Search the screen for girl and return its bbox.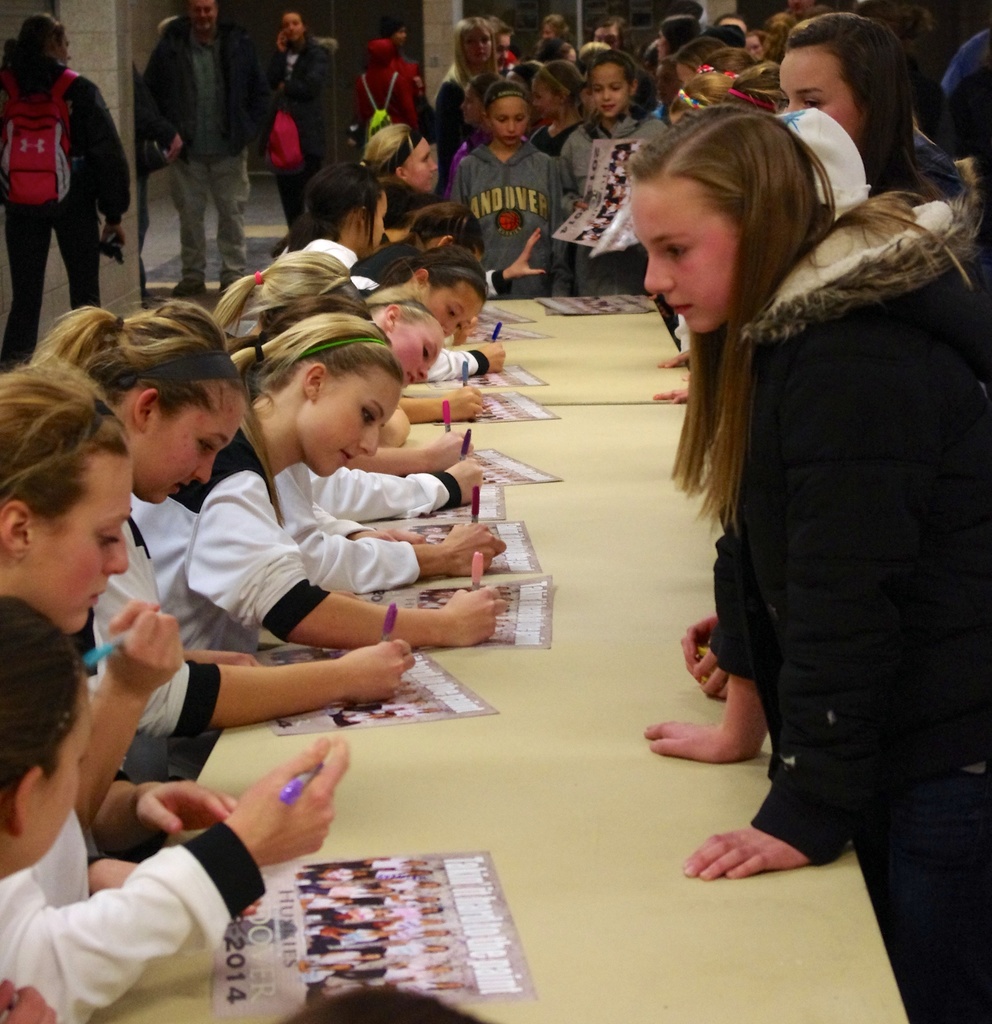
Found: {"x1": 136, "y1": 312, "x2": 499, "y2": 646}.
